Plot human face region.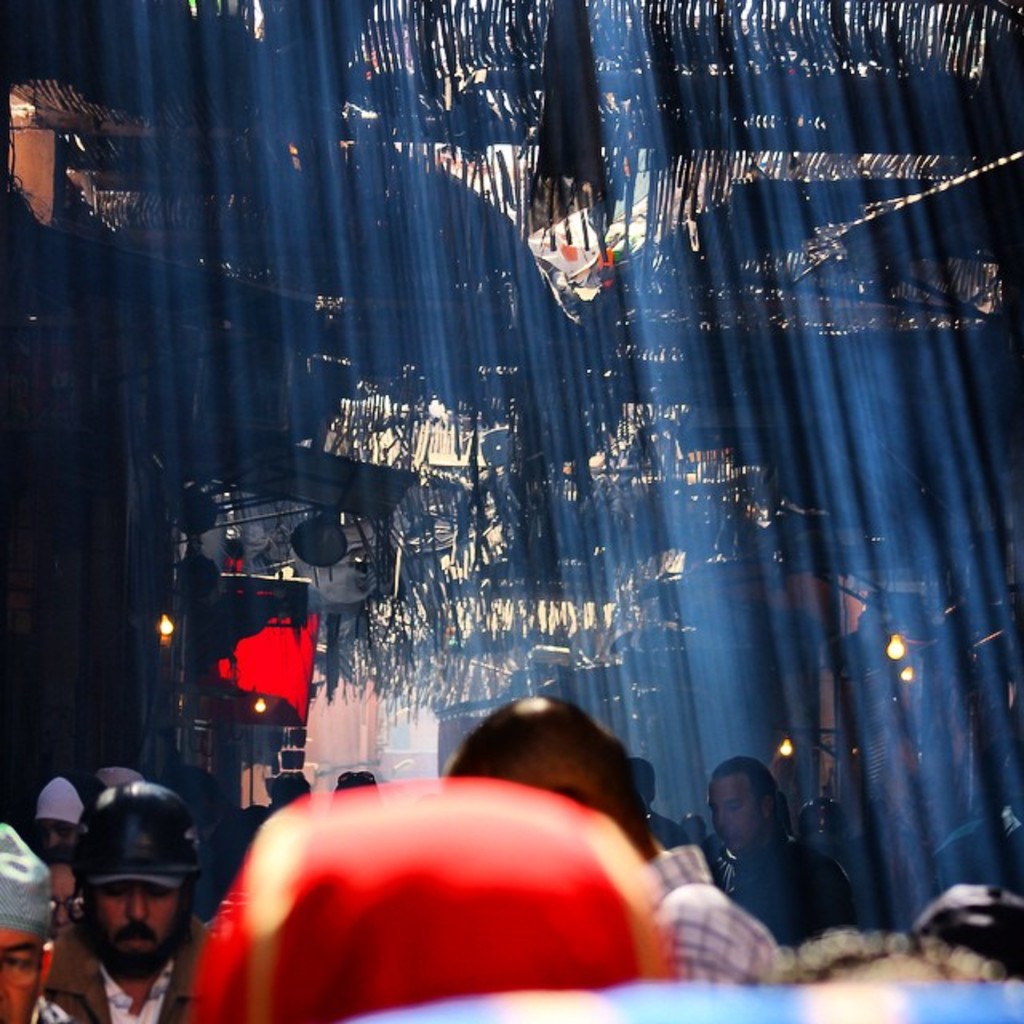
Plotted at {"x1": 710, "y1": 773, "x2": 762, "y2": 851}.
